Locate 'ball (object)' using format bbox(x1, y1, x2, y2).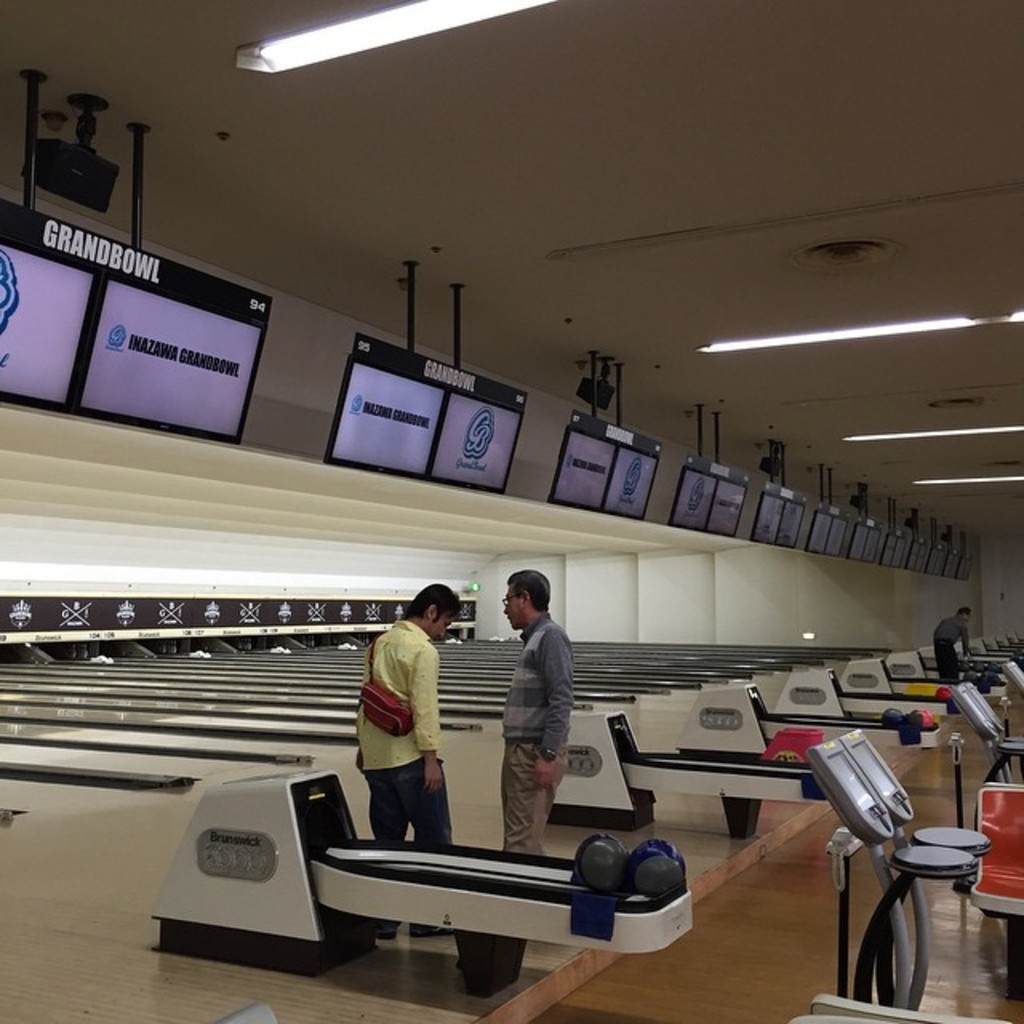
bbox(632, 858, 677, 898).
